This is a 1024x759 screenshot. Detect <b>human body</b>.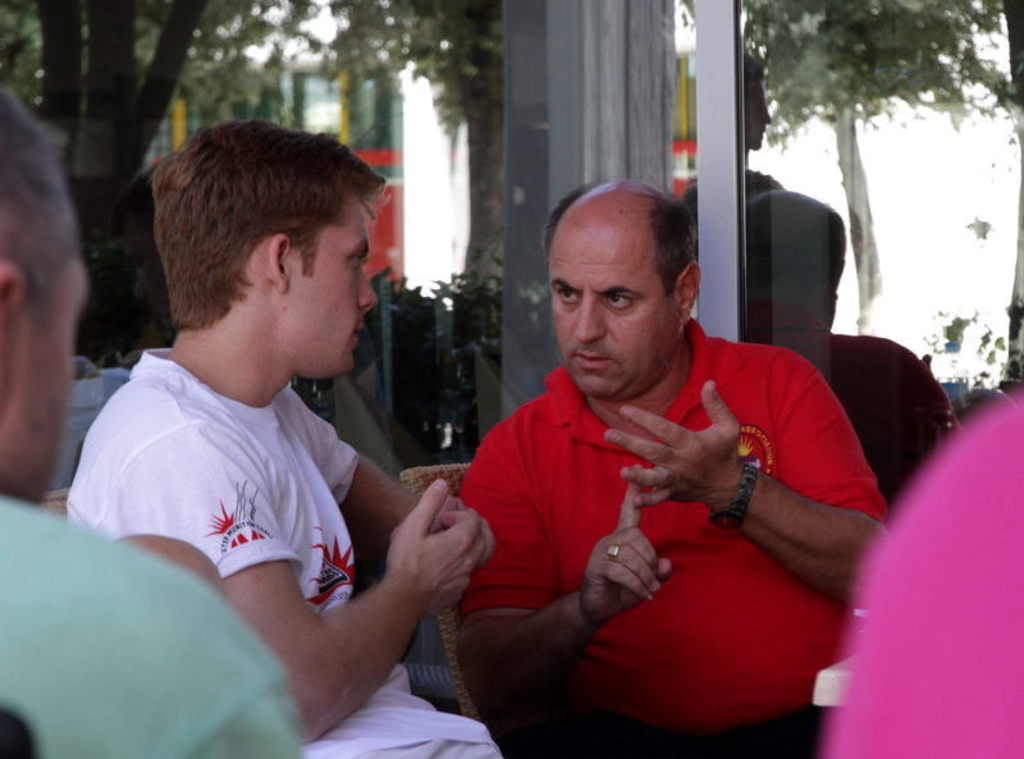
bbox(406, 216, 890, 741).
